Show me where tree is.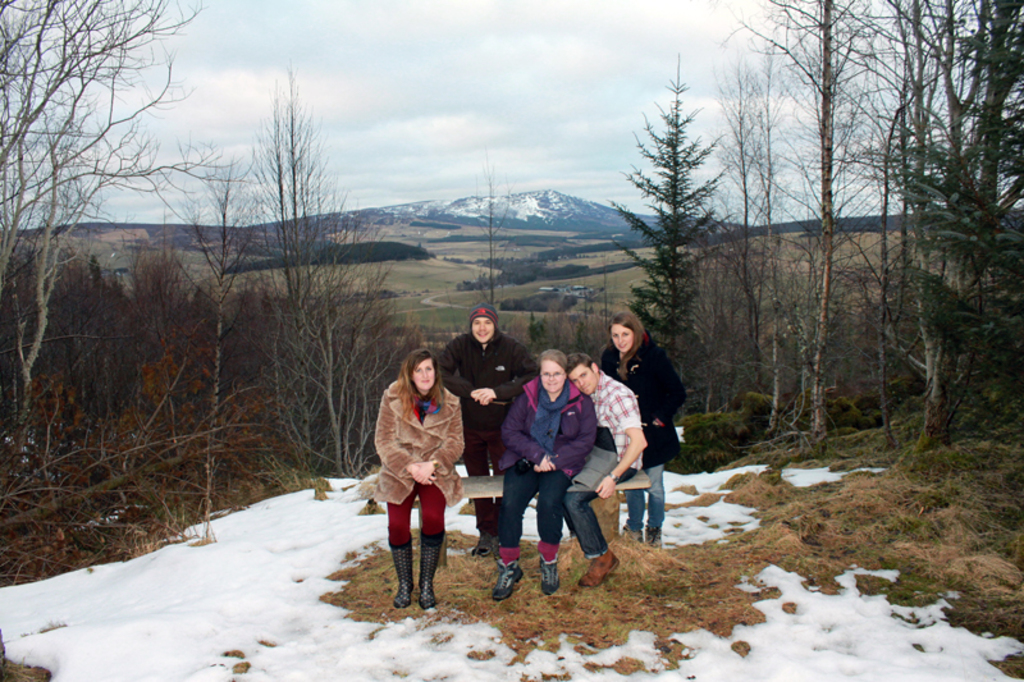
tree is at region(599, 36, 744, 432).
